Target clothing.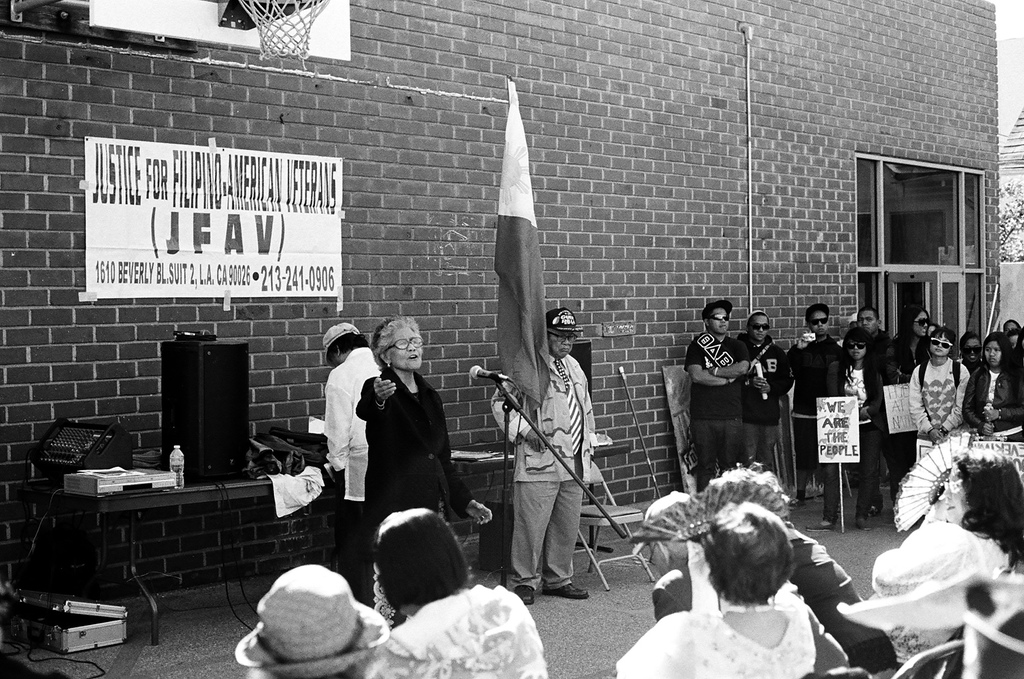
Target region: bbox=[489, 353, 597, 590].
